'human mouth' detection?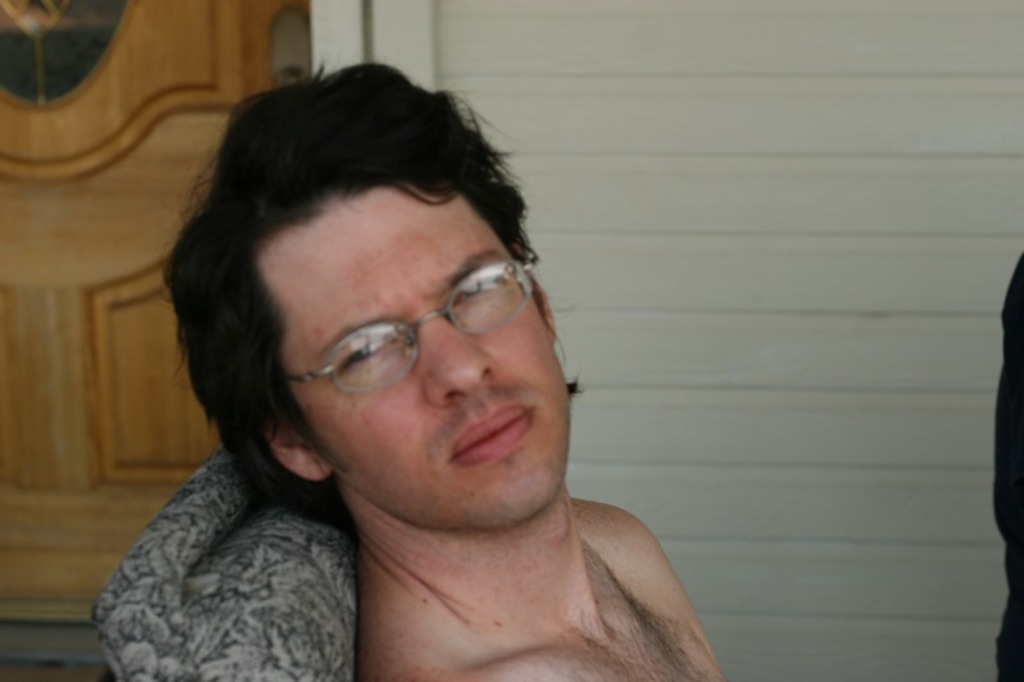
left=439, top=381, right=544, bottom=476
